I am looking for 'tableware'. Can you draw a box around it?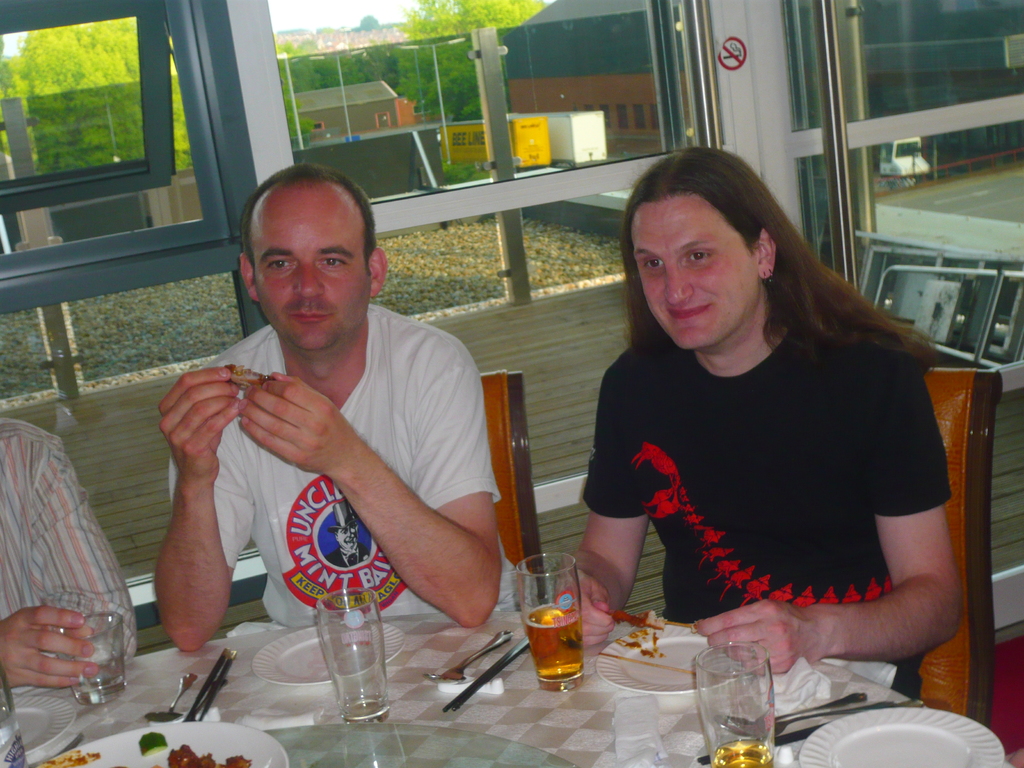
Sure, the bounding box is [520, 550, 583, 708].
